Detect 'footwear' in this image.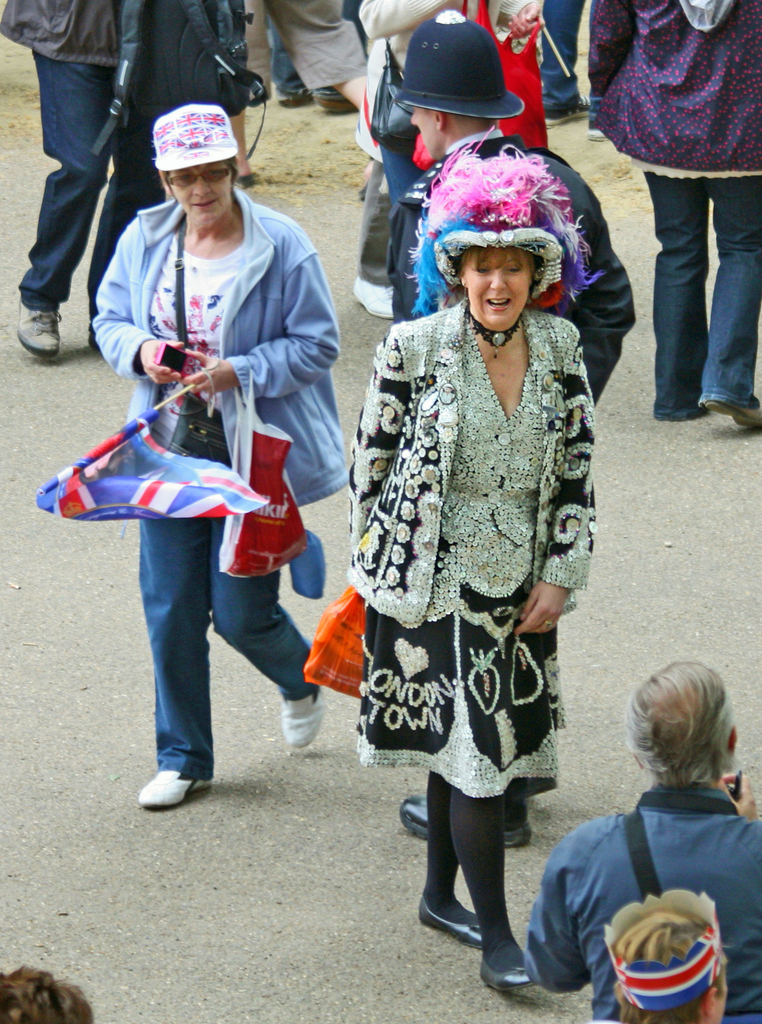
Detection: left=420, top=897, right=480, bottom=942.
